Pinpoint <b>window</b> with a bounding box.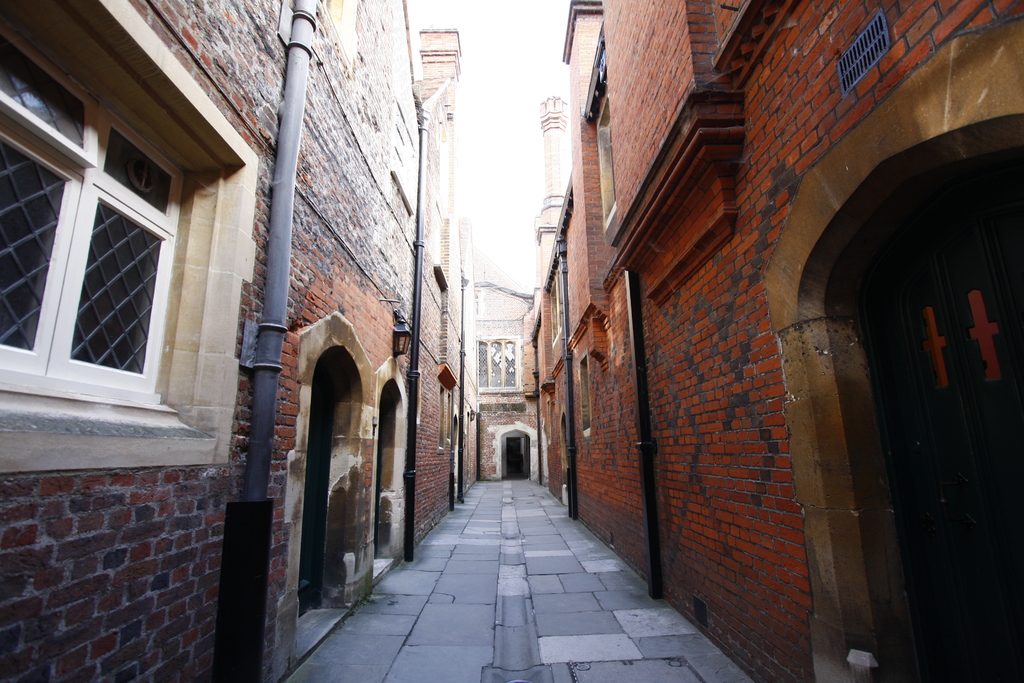
crop(21, 83, 223, 450).
